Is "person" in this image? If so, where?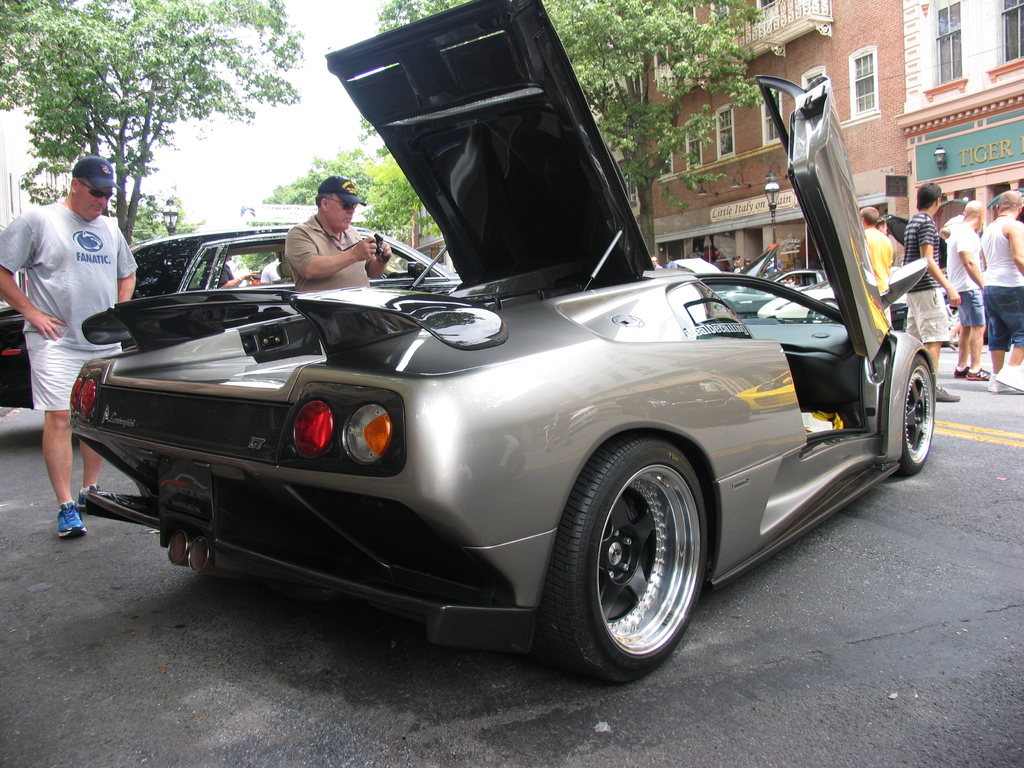
Yes, at locate(269, 175, 383, 311).
